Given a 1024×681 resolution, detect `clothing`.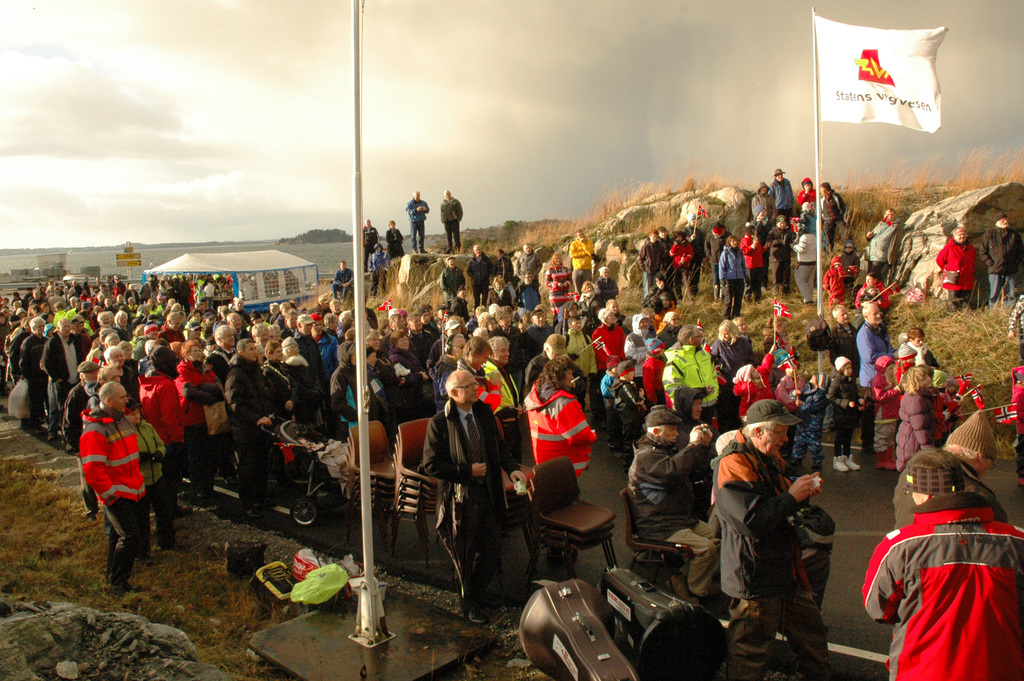
824/251/845/302.
